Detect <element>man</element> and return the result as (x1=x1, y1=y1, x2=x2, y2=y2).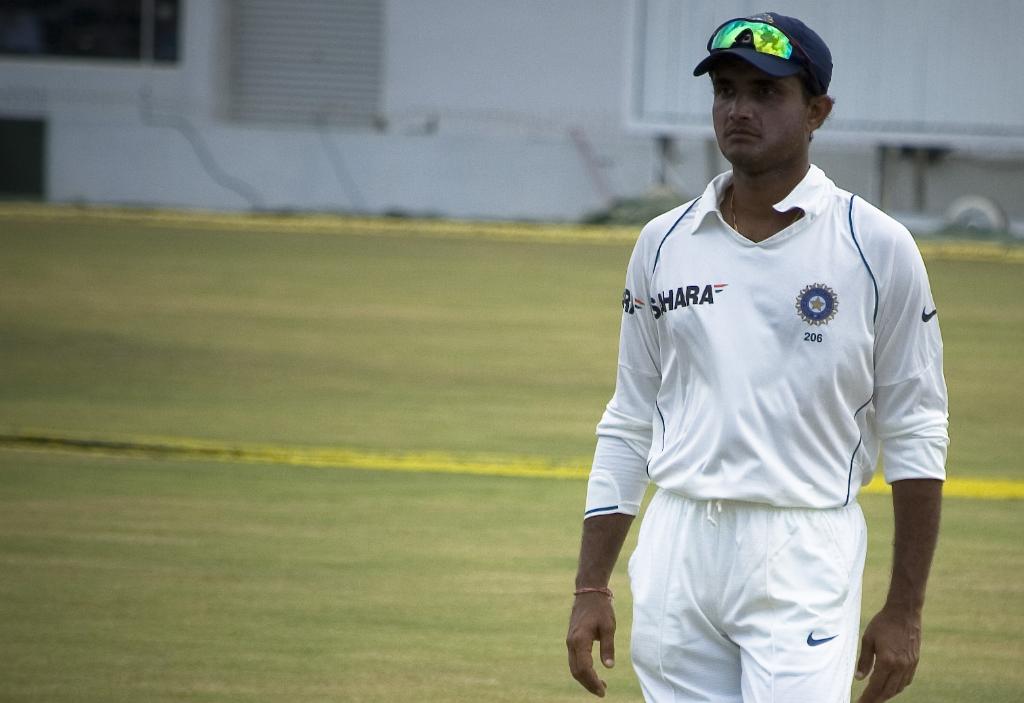
(x1=582, y1=1, x2=953, y2=700).
